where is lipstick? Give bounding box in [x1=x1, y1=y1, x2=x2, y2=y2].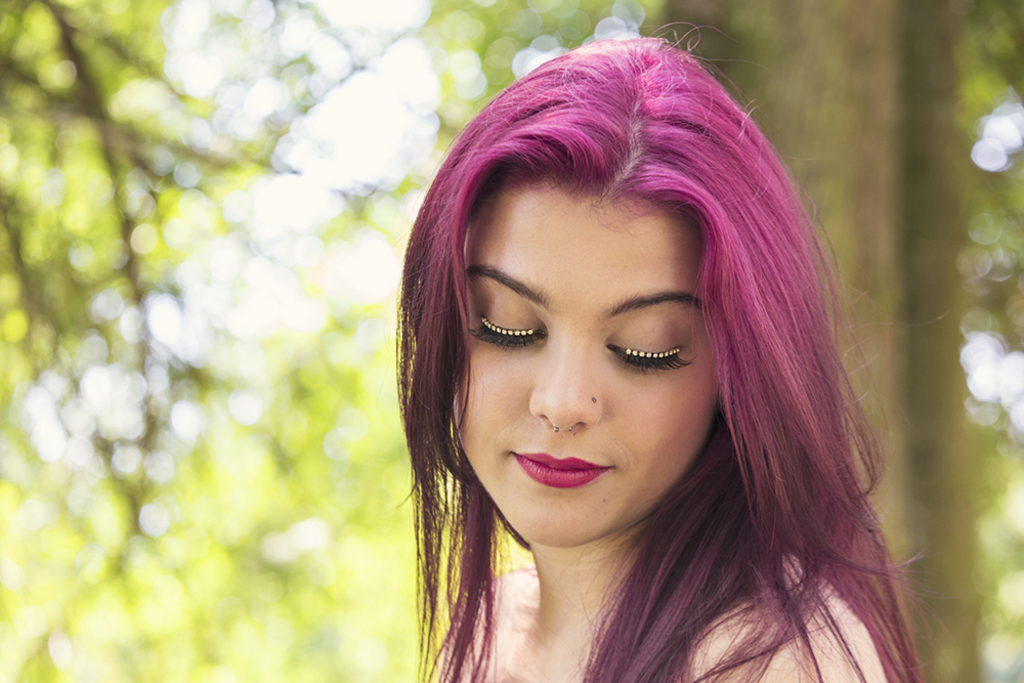
[x1=511, y1=451, x2=610, y2=484].
